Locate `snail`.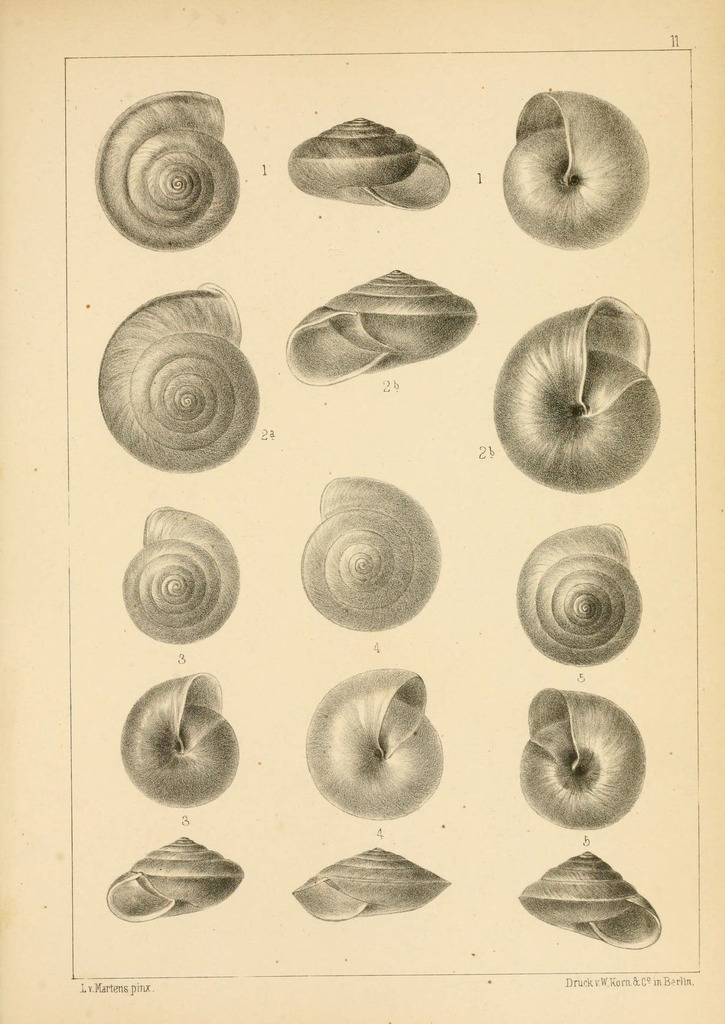
Bounding box: box(509, 681, 647, 828).
